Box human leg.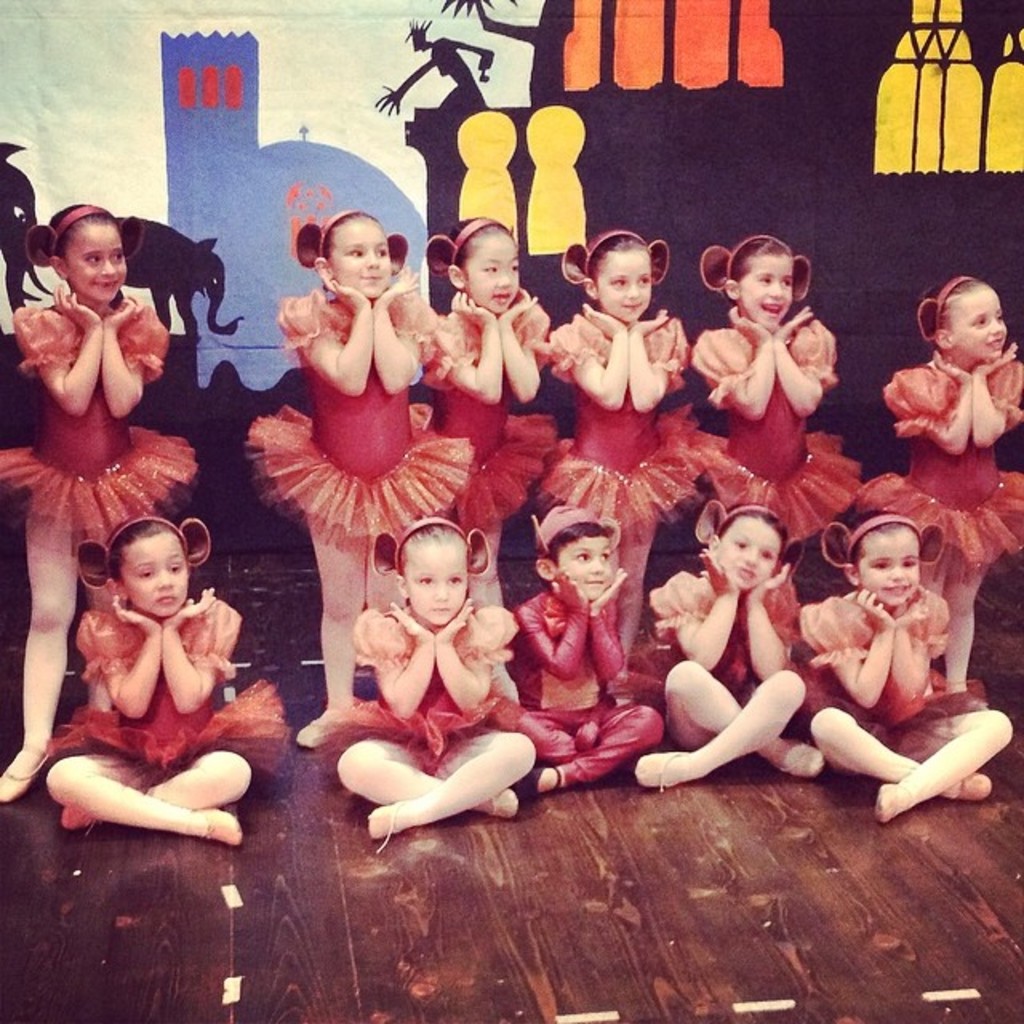
x1=936, y1=560, x2=984, y2=685.
